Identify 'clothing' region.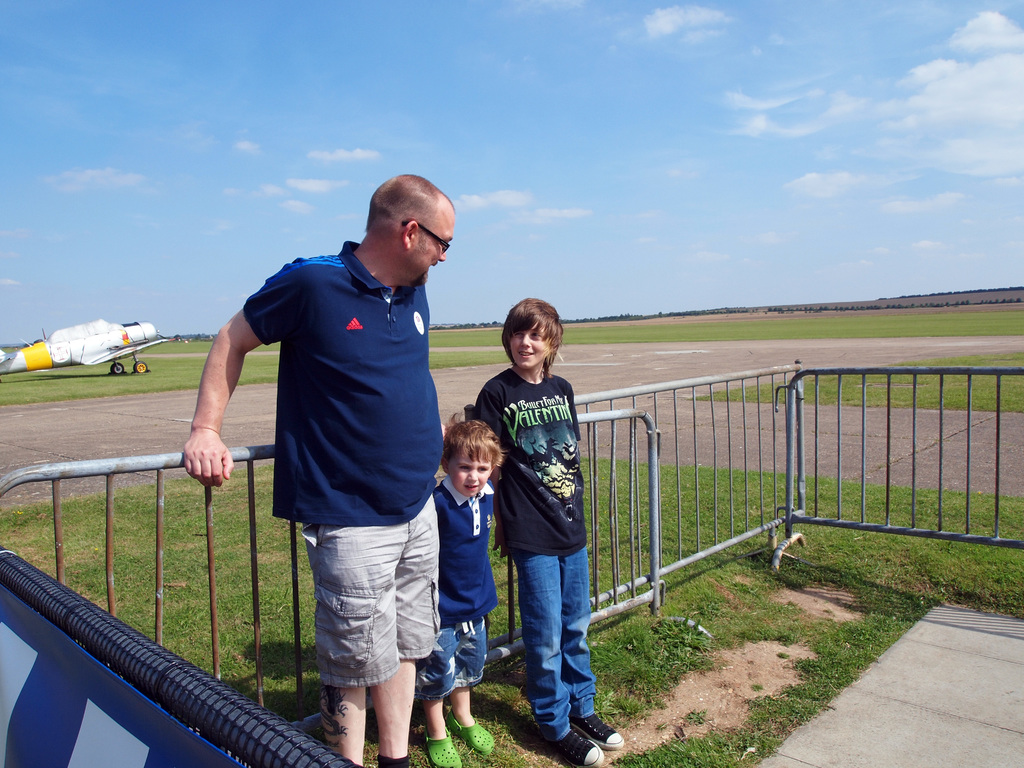
Region: x1=516, y1=552, x2=598, y2=737.
